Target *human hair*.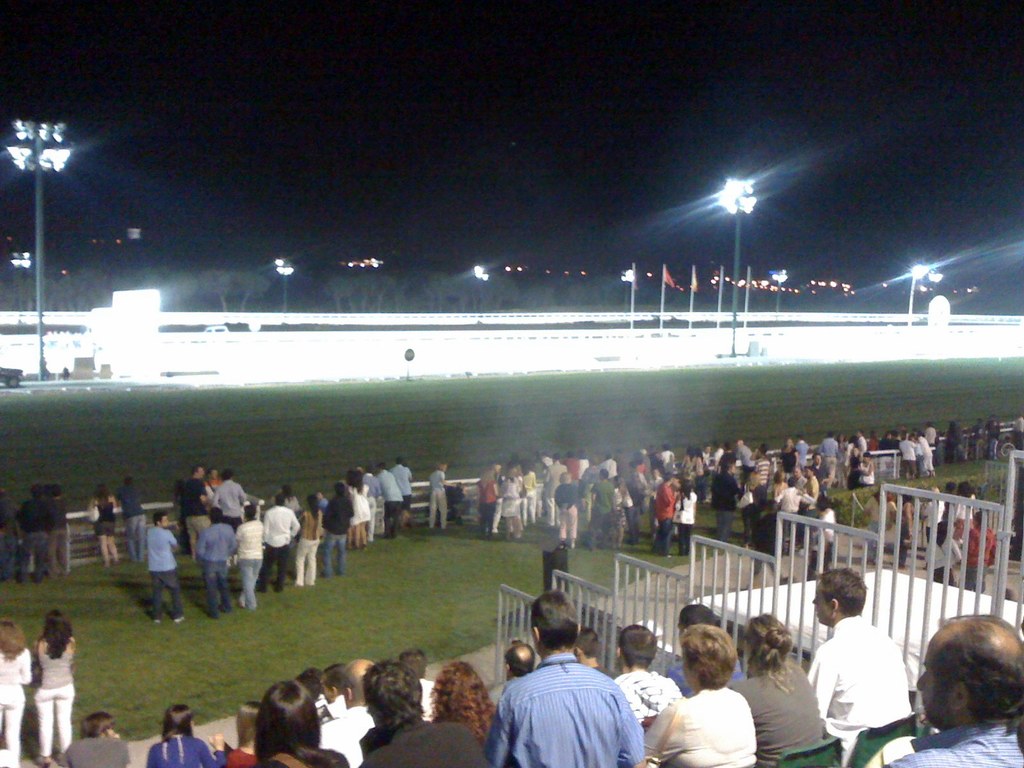
Target region: <region>308, 493, 319, 520</region>.
